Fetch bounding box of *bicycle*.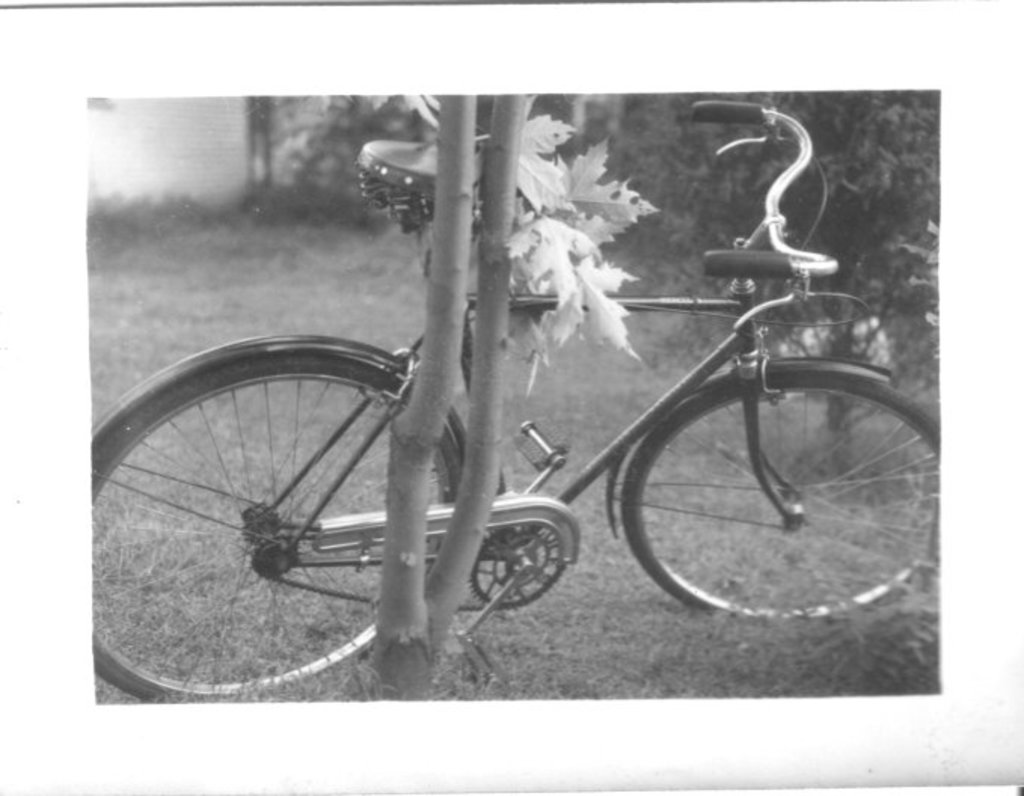
Bbox: BBox(83, 121, 949, 677).
